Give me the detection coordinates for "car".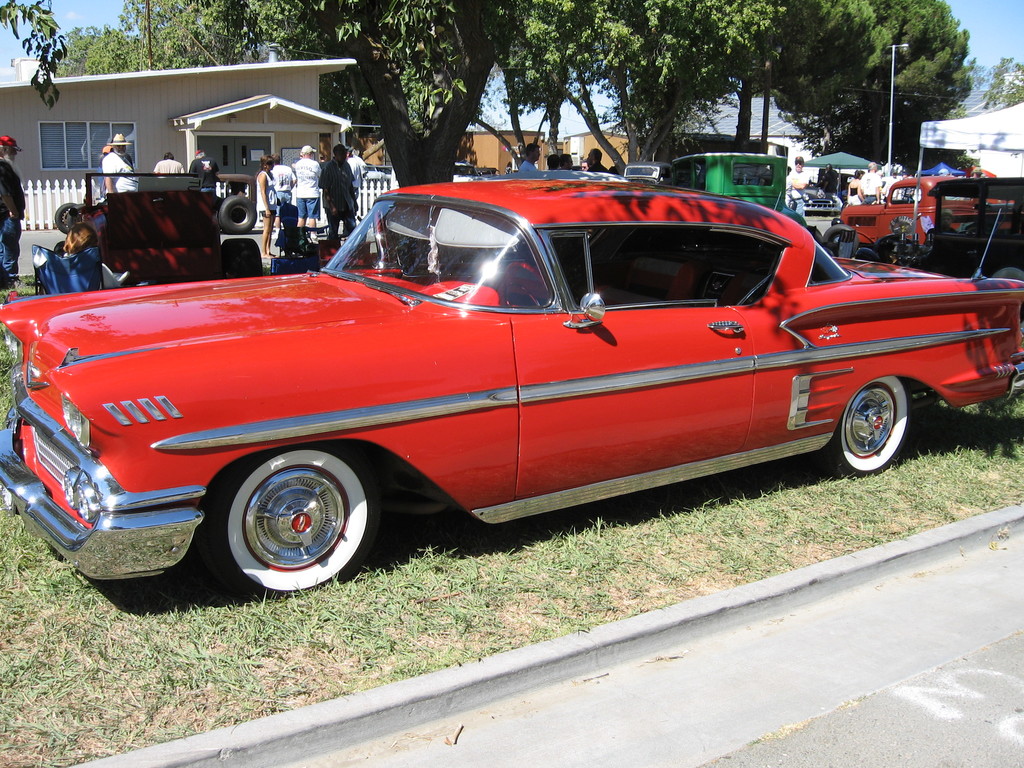
619, 160, 662, 182.
